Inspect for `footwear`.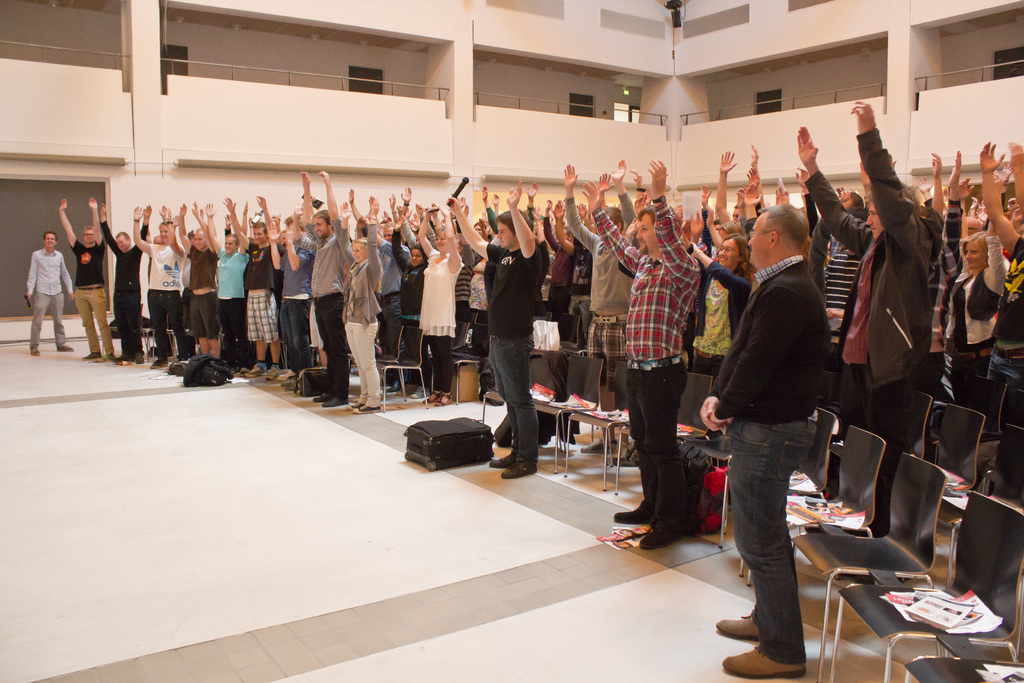
Inspection: [left=135, top=352, right=143, bottom=363].
